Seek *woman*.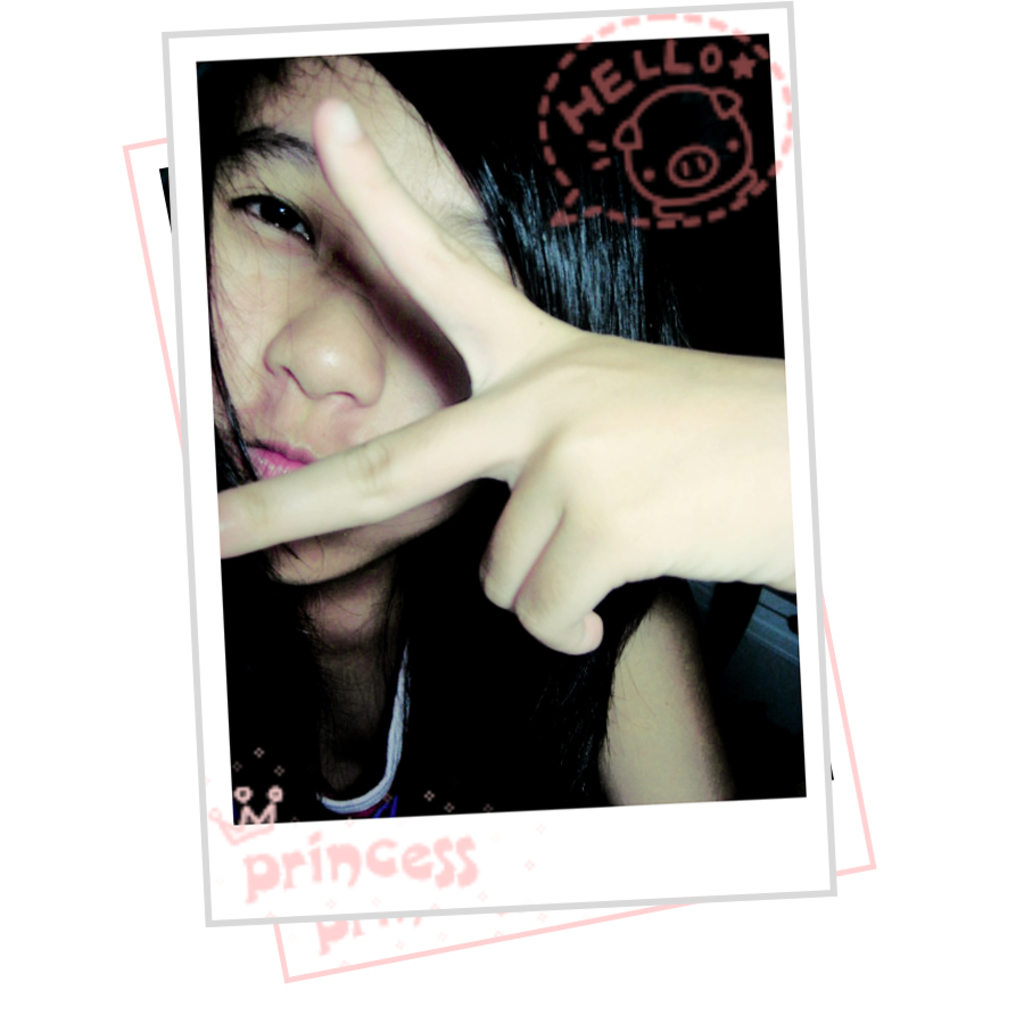
{"left": 117, "top": 56, "right": 801, "bottom": 726}.
